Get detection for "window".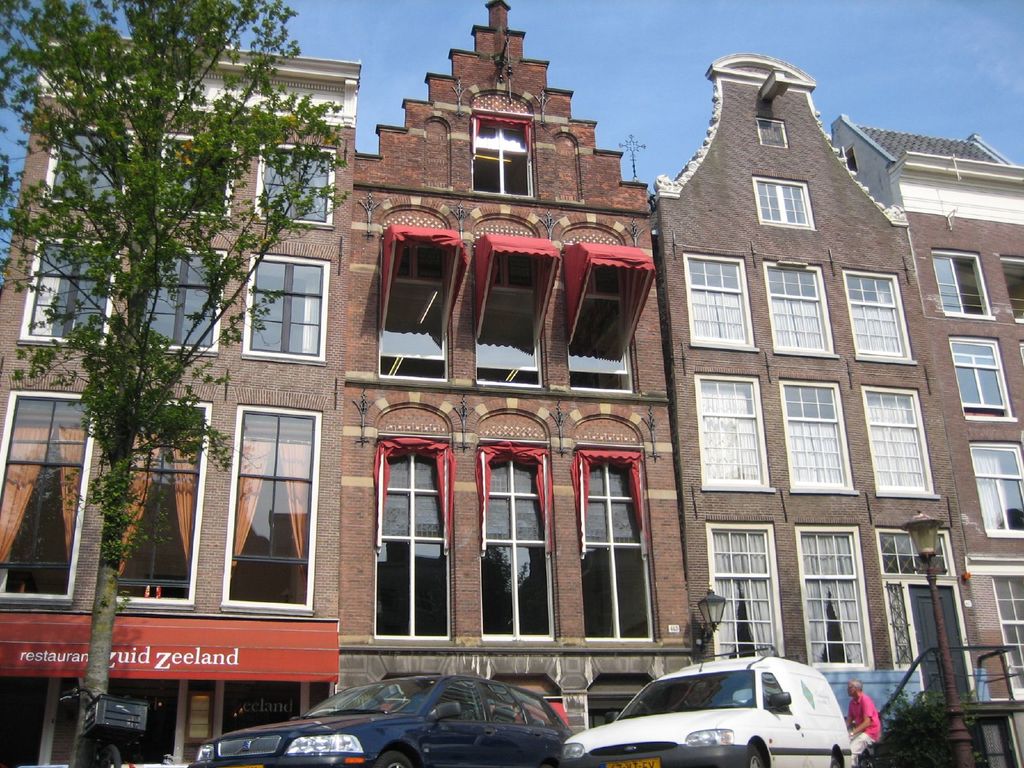
Detection: x1=969 y1=434 x2=1023 y2=531.
